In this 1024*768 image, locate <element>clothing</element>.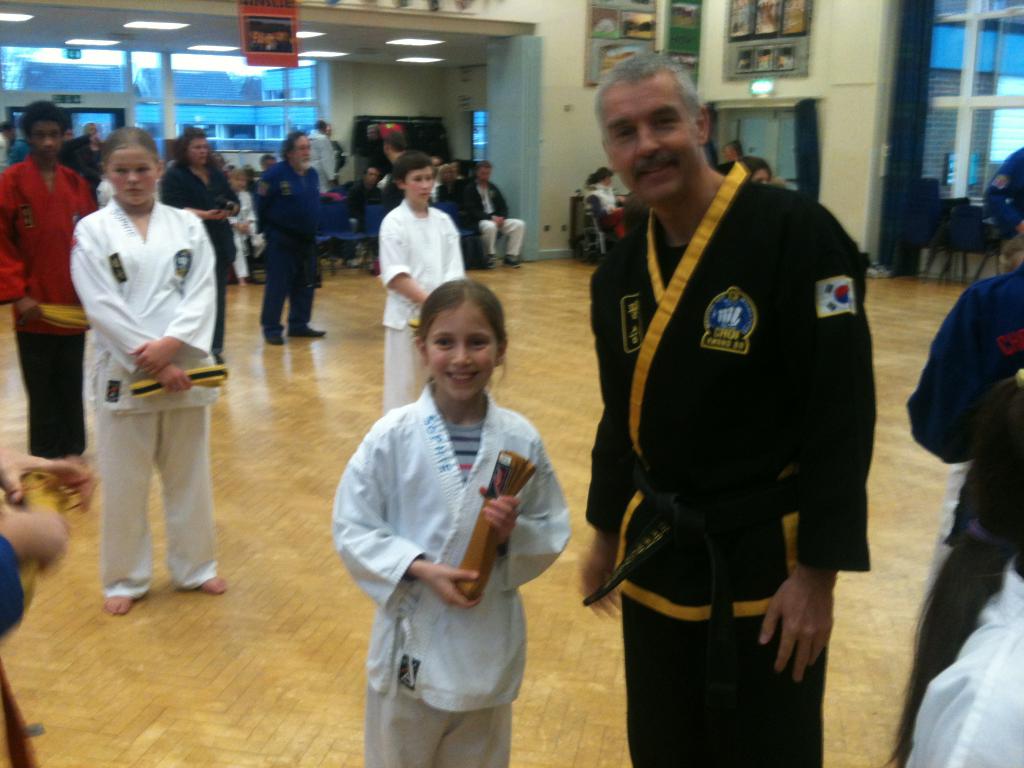
Bounding box: 580/181/627/237.
